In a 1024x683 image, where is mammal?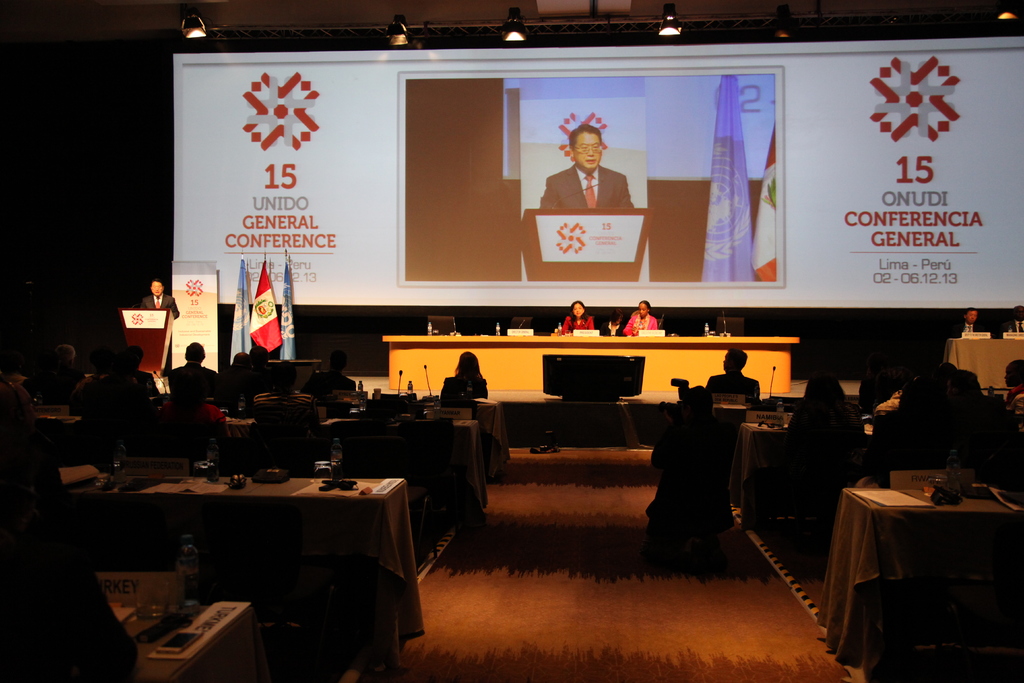
[left=707, top=350, right=765, bottom=405].
